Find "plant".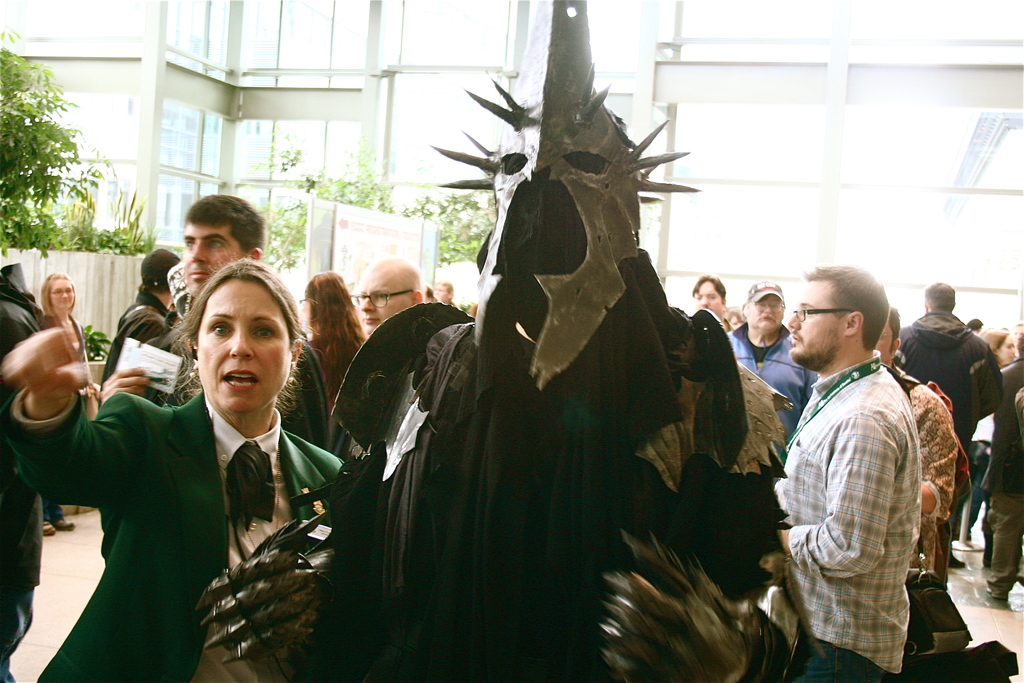
region(83, 321, 105, 363).
